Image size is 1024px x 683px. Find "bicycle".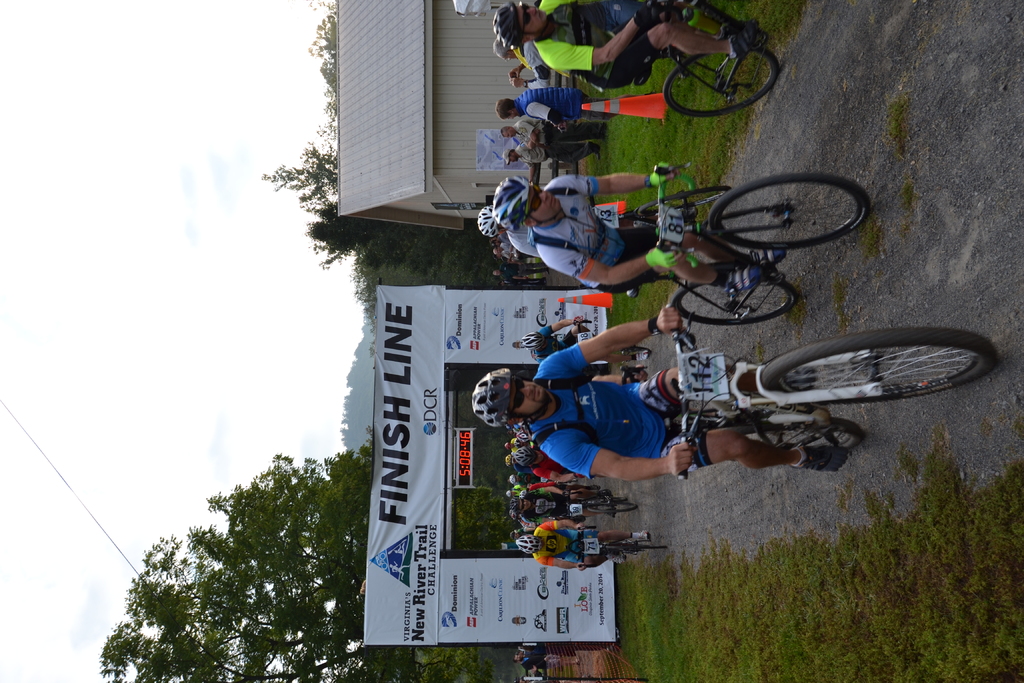
bbox=(626, 160, 871, 329).
